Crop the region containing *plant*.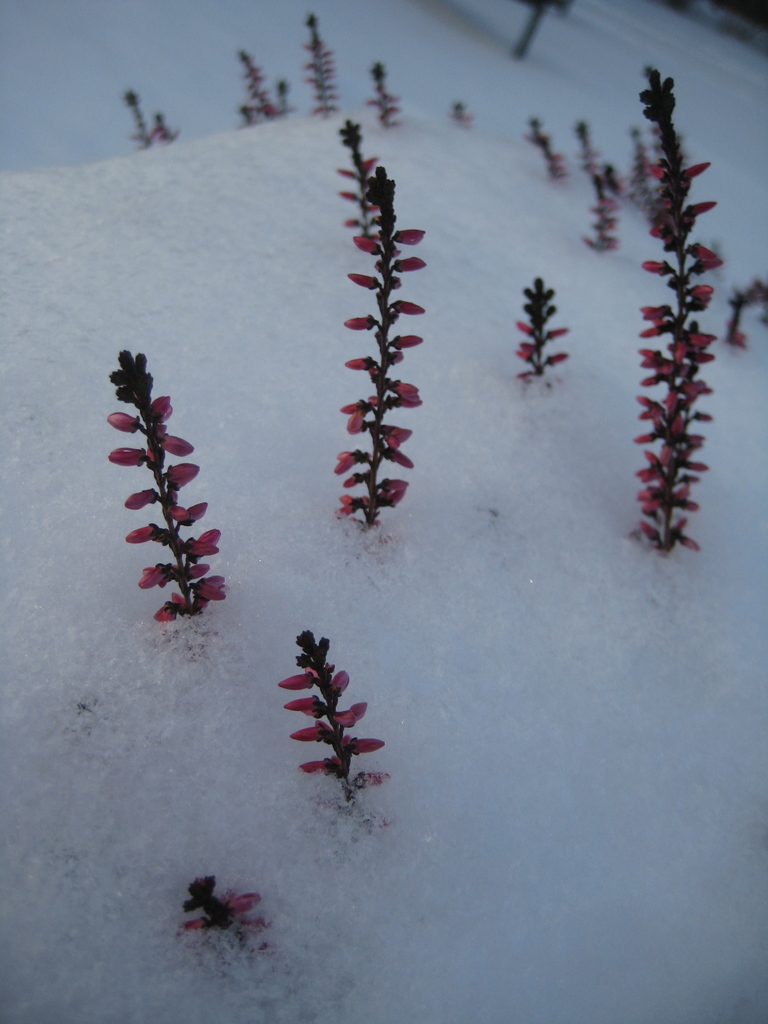
Crop region: 596 165 639 218.
